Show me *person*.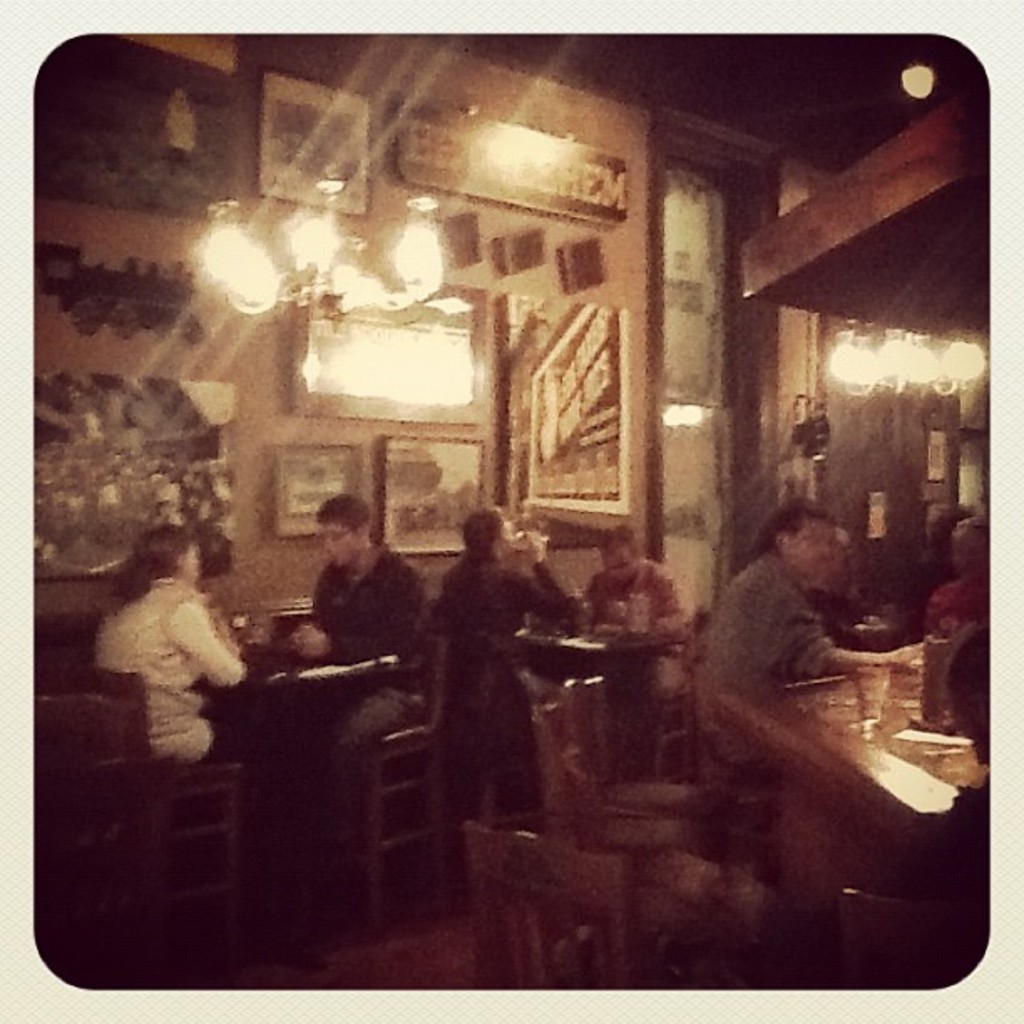
*person* is here: left=79, top=527, right=246, bottom=760.
